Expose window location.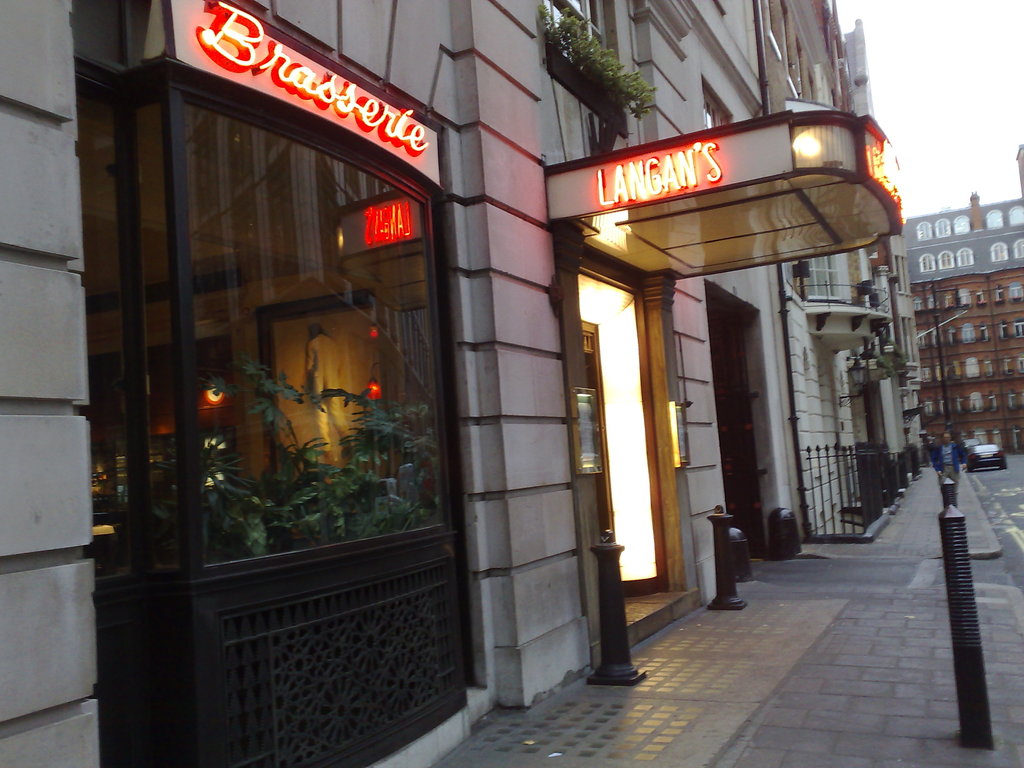
Exposed at (x1=1011, y1=284, x2=1023, y2=299).
